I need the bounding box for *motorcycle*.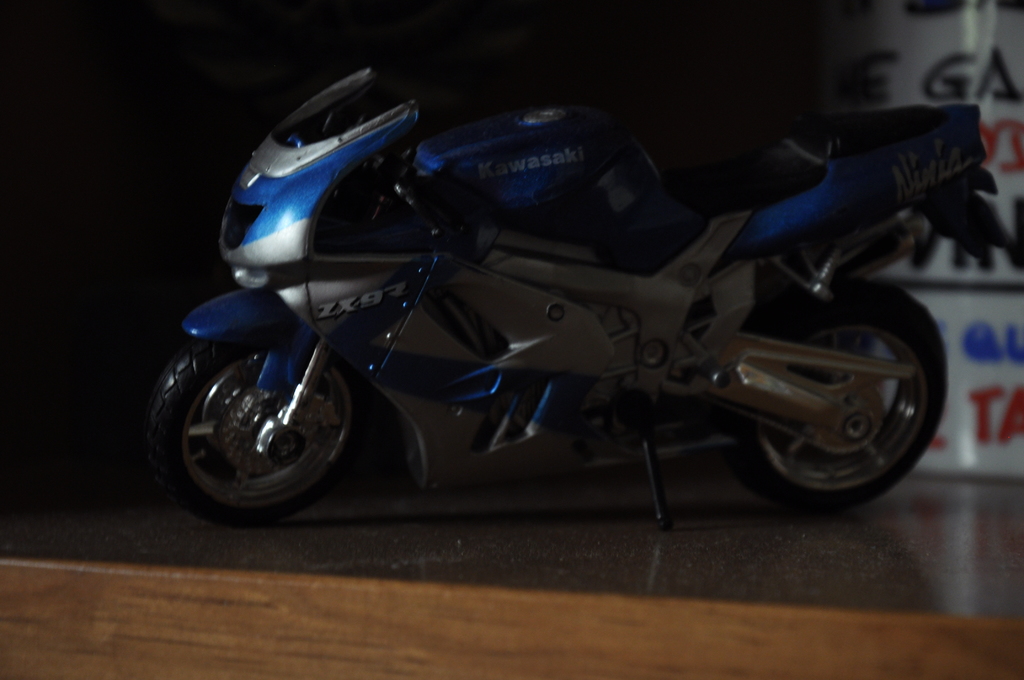
Here it is: select_region(149, 47, 982, 558).
